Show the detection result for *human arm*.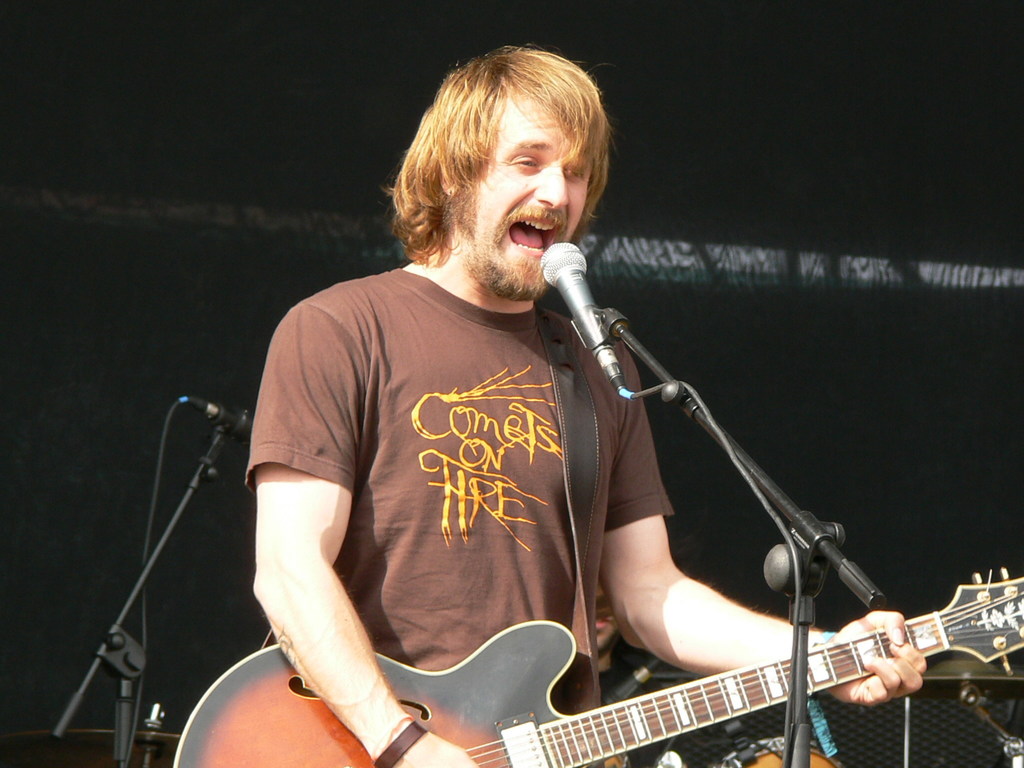
crop(215, 377, 454, 758).
